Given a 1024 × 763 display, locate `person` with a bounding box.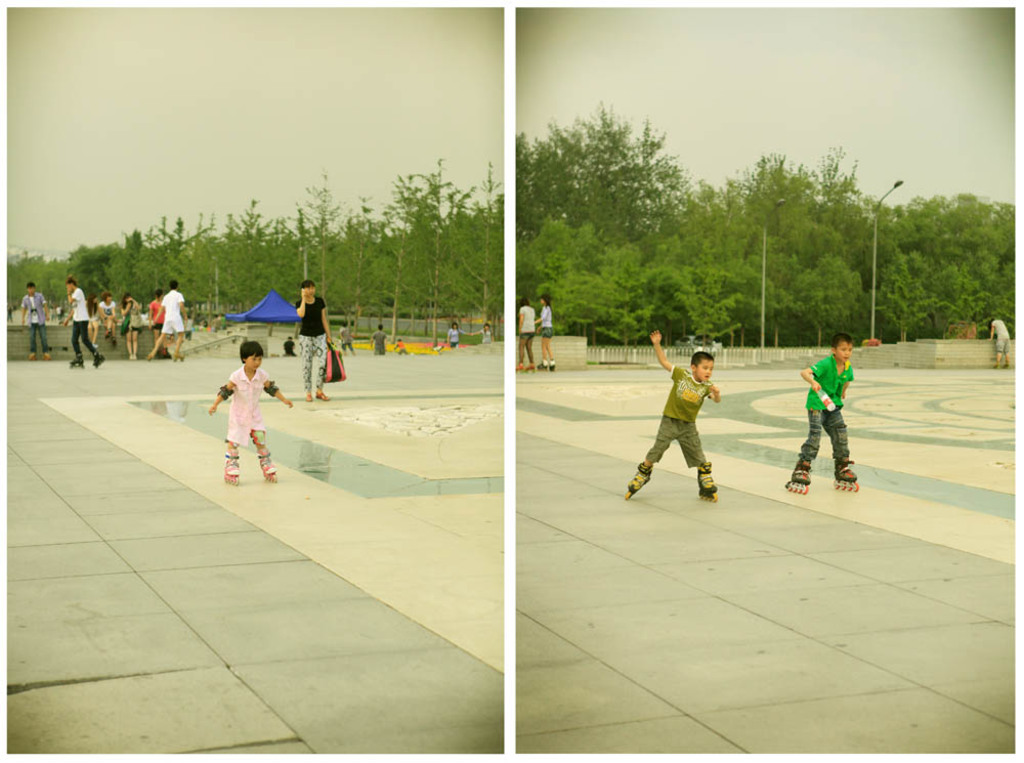
Located: [left=613, top=322, right=722, bottom=503].
